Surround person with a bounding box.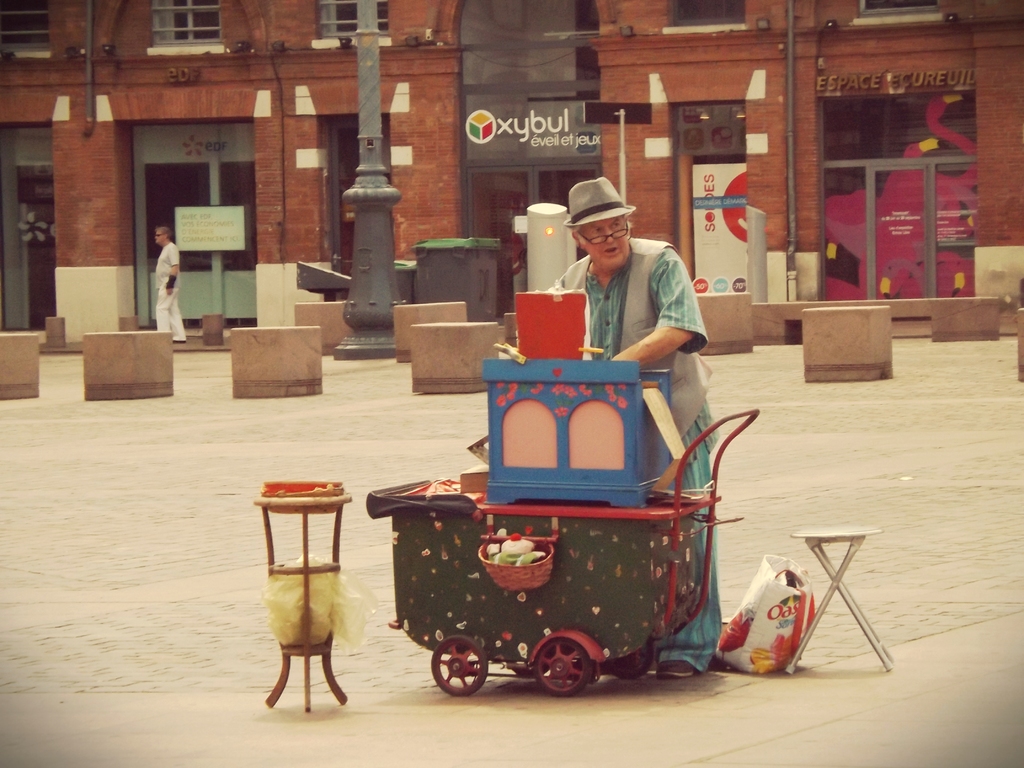
[550,216,721,682].
